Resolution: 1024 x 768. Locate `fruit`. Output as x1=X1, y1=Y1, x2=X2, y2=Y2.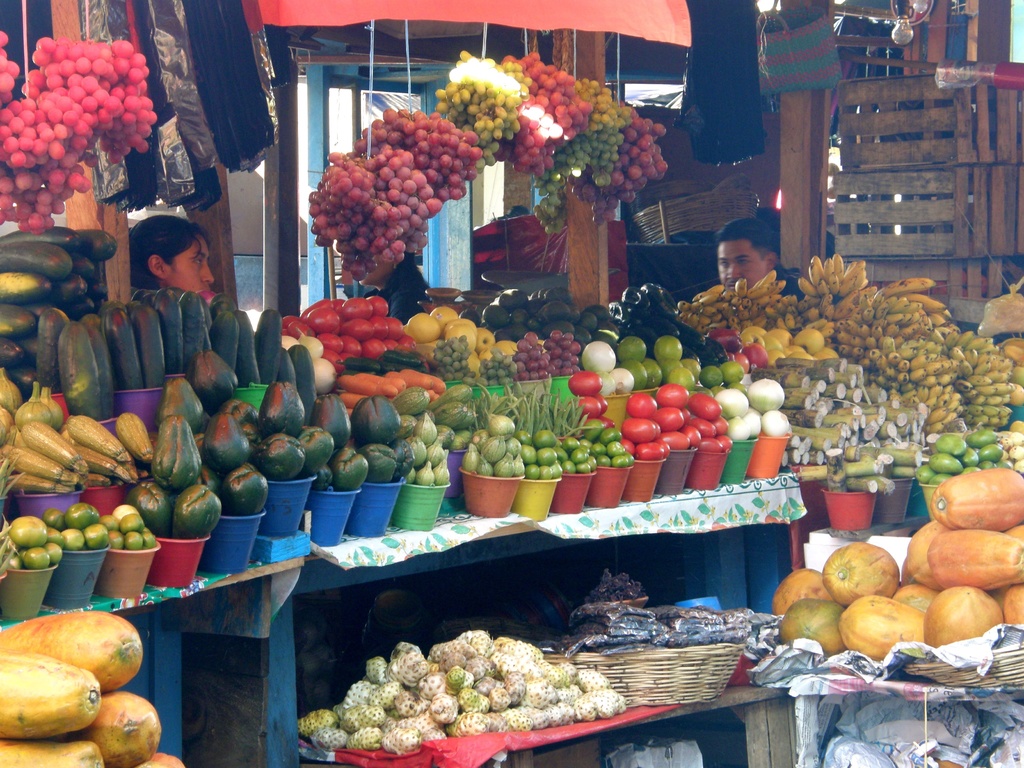
x1=804, y1=547, x2=902, y2=621.
